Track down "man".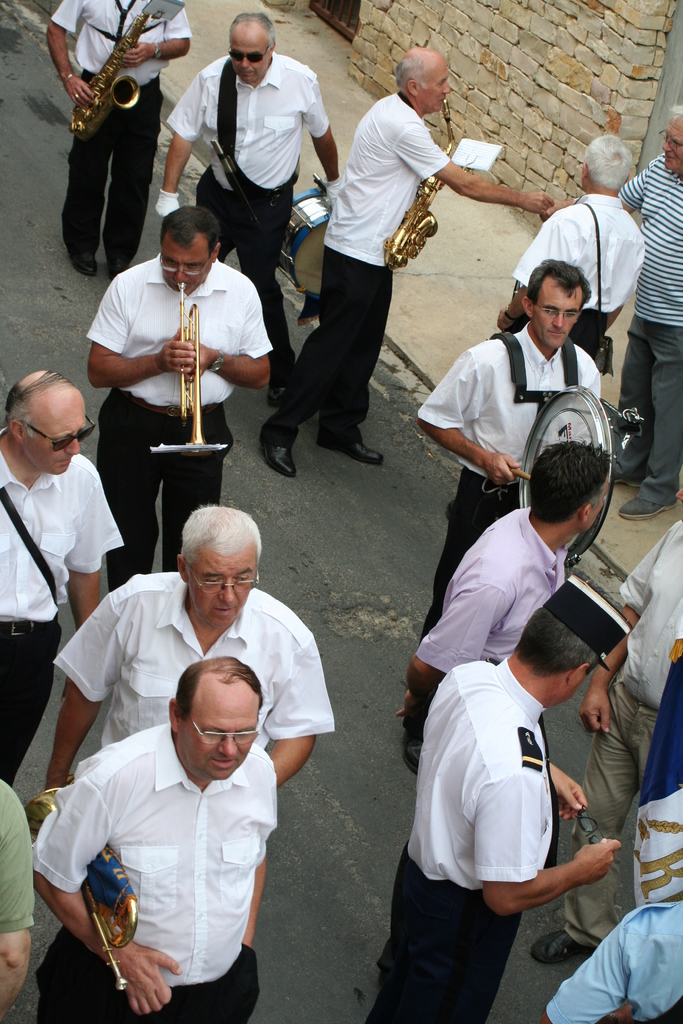
Tracked to left=31, top=657, right=279, bottom=1023.
